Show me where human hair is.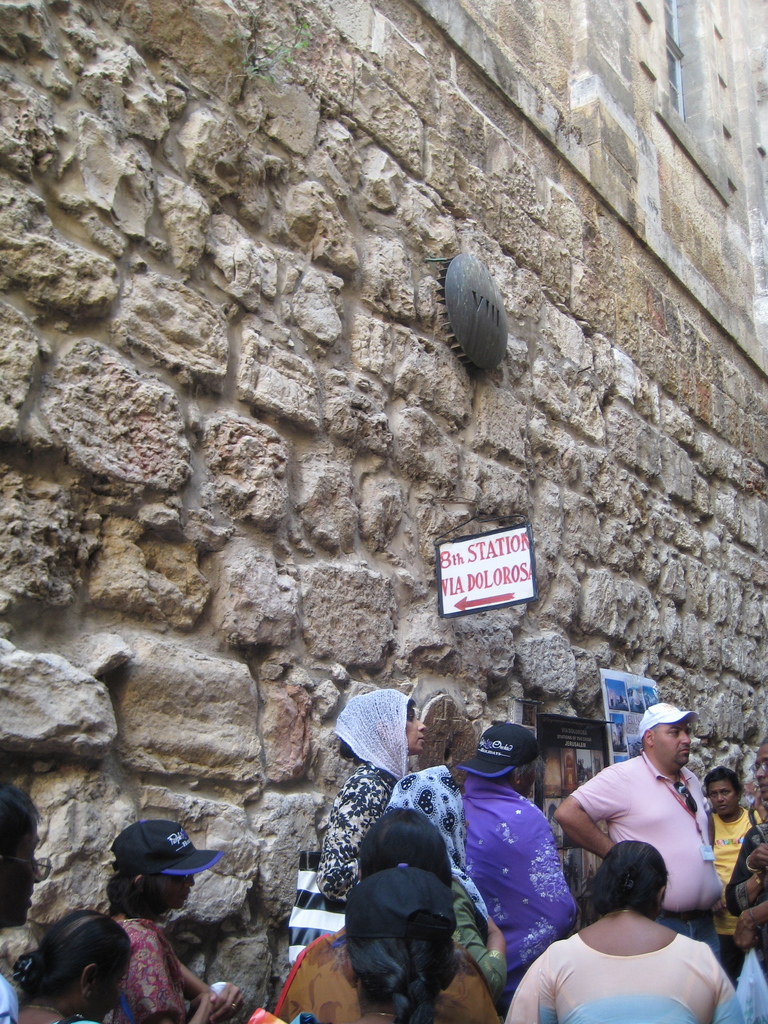
human hair is at 353, 808, 453, 881.
